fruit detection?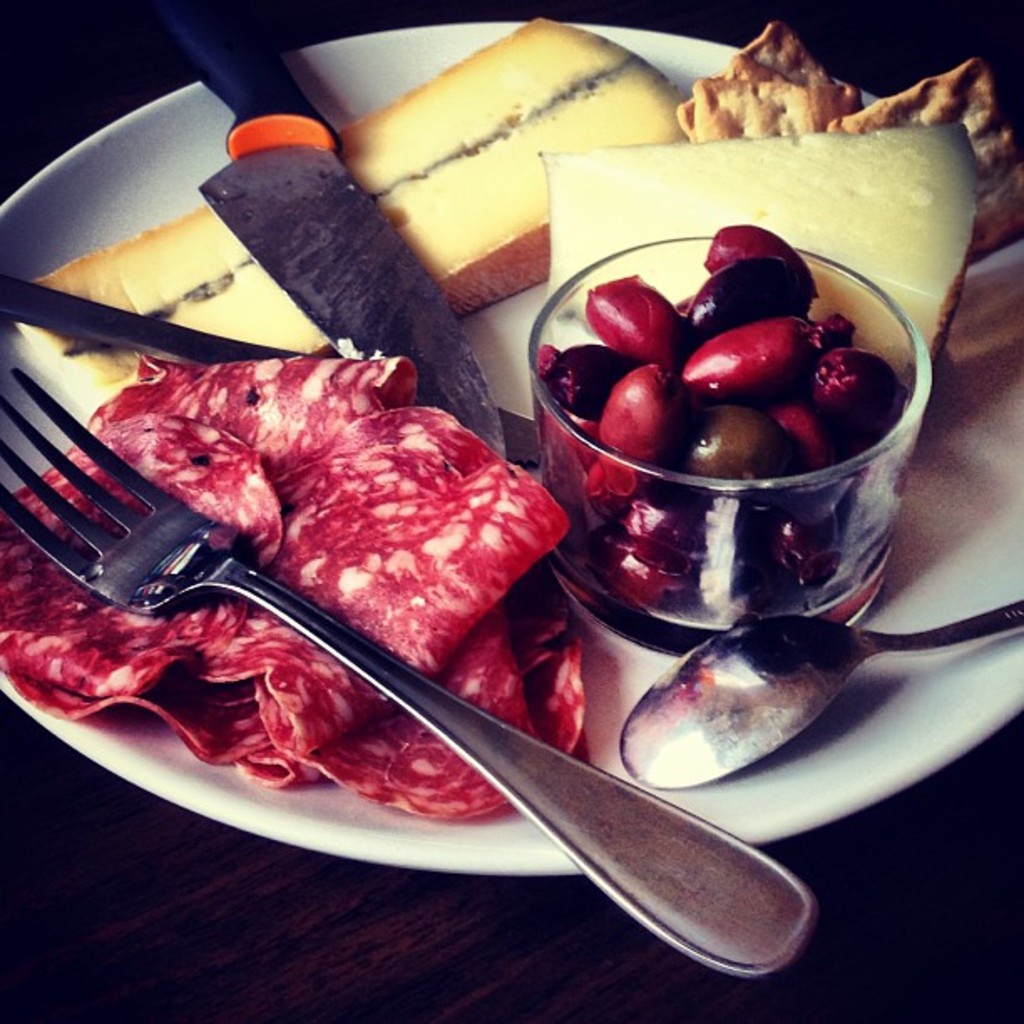
[693, 253, 828, 335]
